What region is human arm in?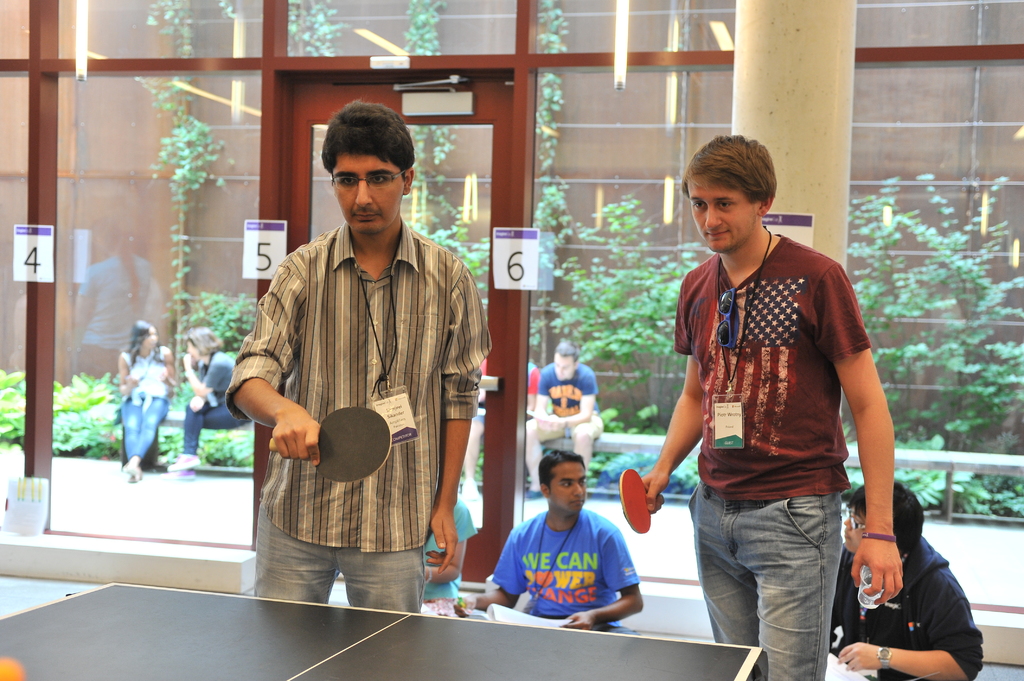
box(115, 352, 145, 397).
